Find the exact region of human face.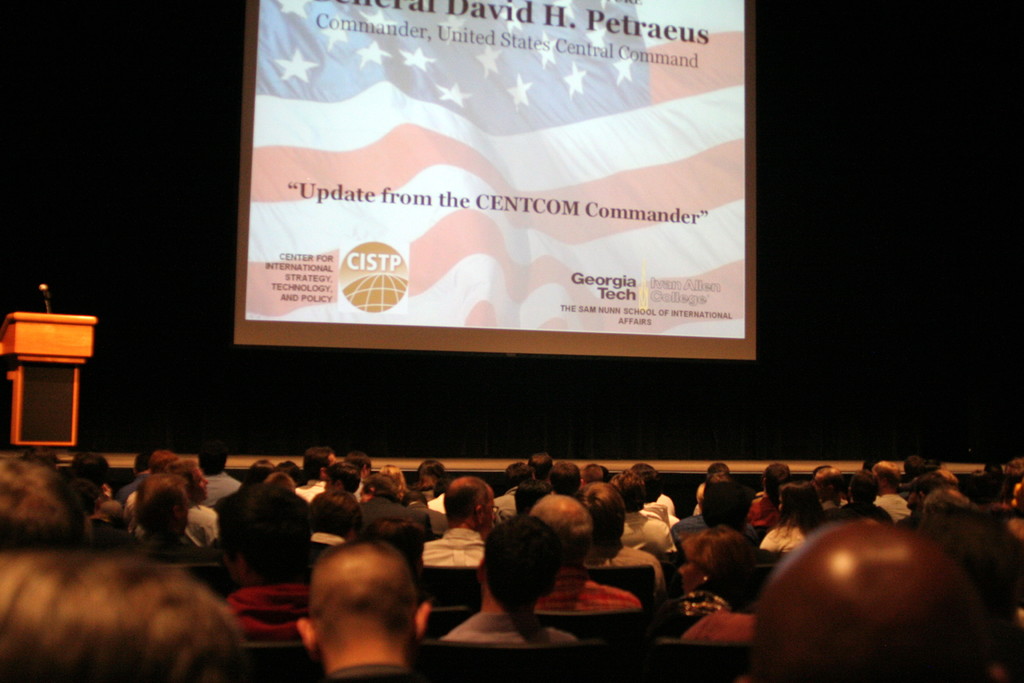
Exact region: [left=678, top=558, right=703, bottom=594].
